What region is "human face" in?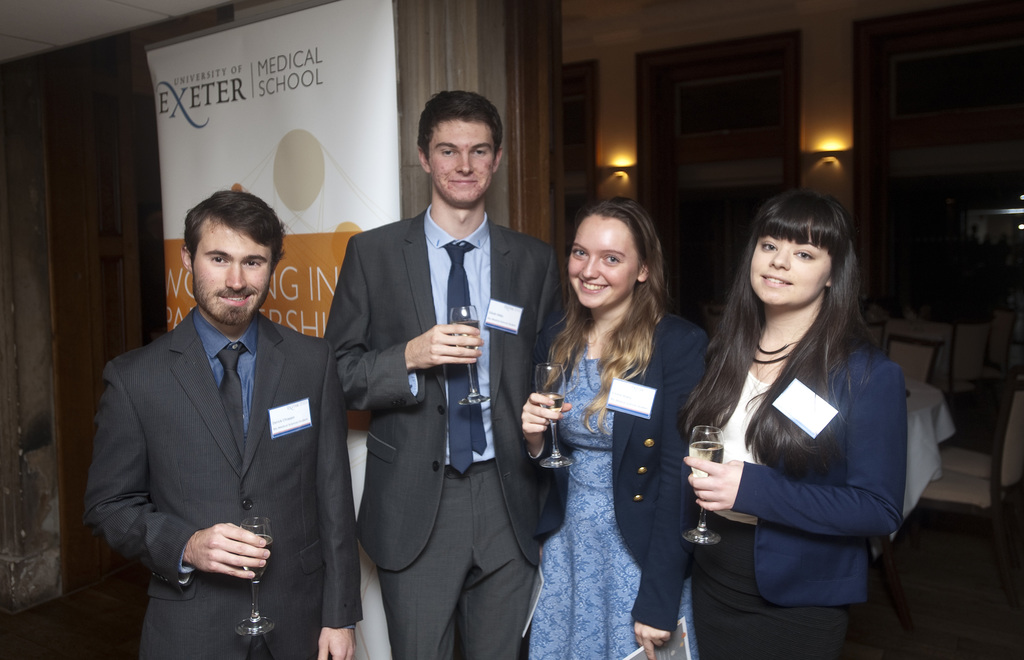
<bbox>744, 237, 830, 302</bbox>.
